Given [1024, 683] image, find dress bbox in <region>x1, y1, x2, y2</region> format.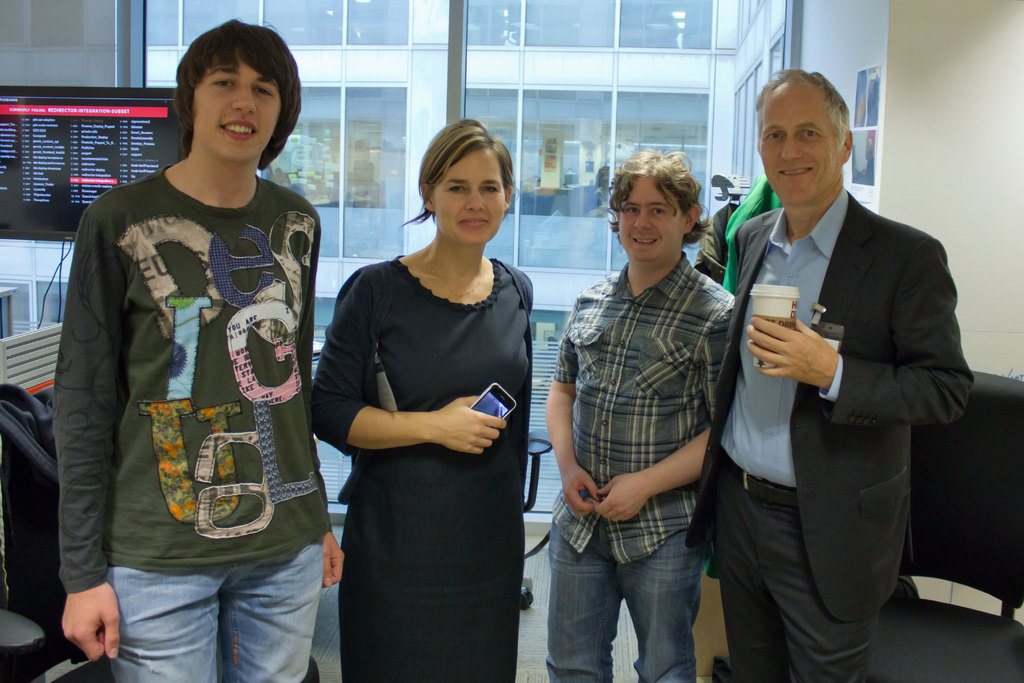
<region>309, 253, 525, 682</region>.
